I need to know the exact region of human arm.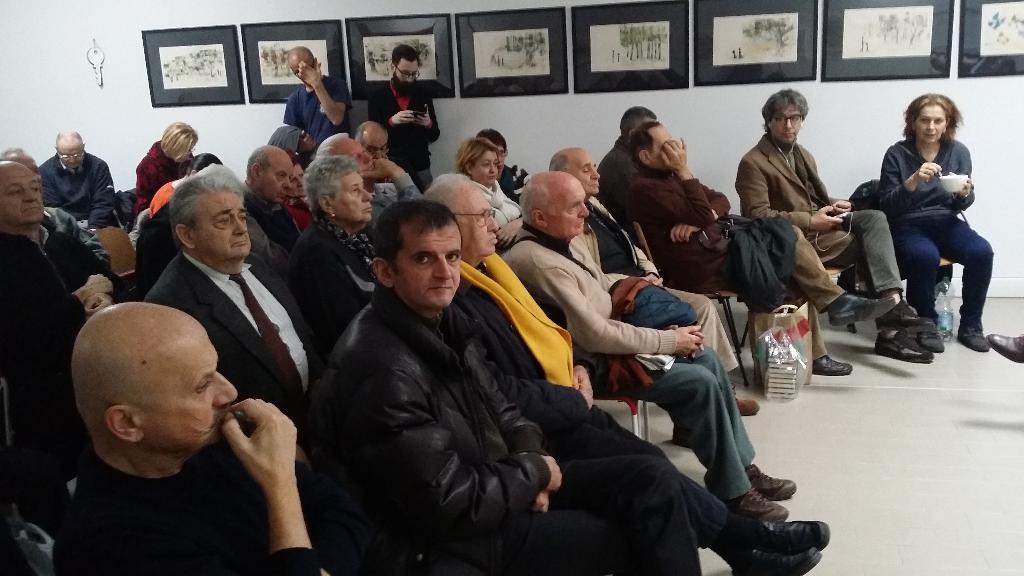
Region: rect(230, 385, 311, 575).
